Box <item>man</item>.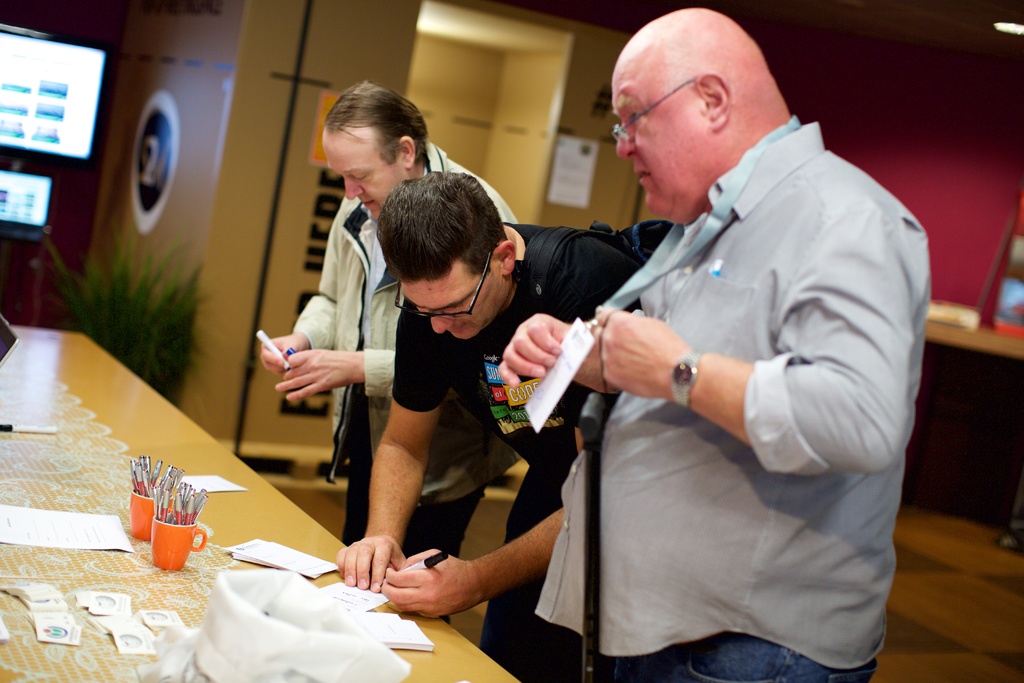
(x1=335, y1=170, x2=646, y2=682).
